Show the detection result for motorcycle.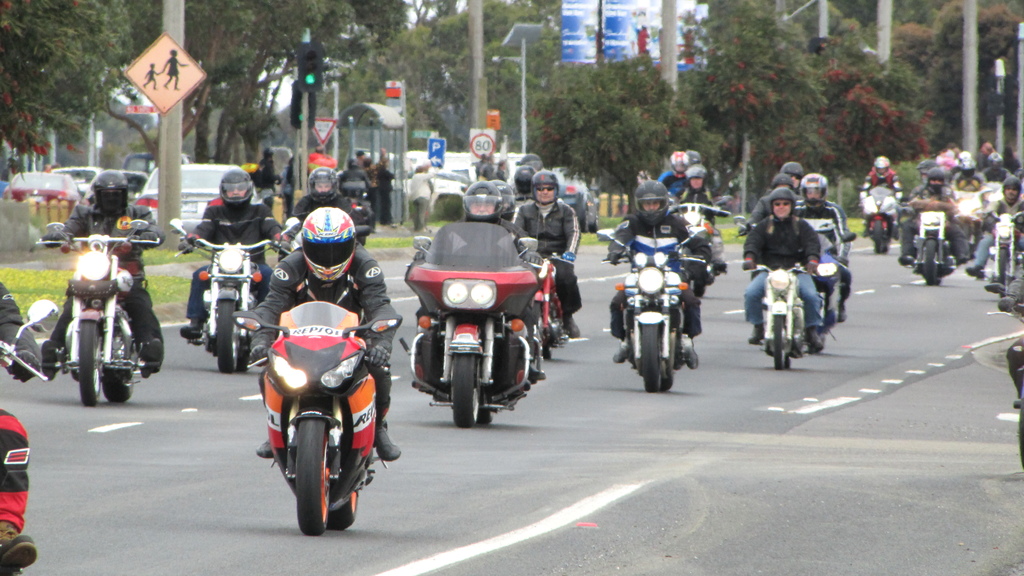
box=[657, 203, 728, 294].
